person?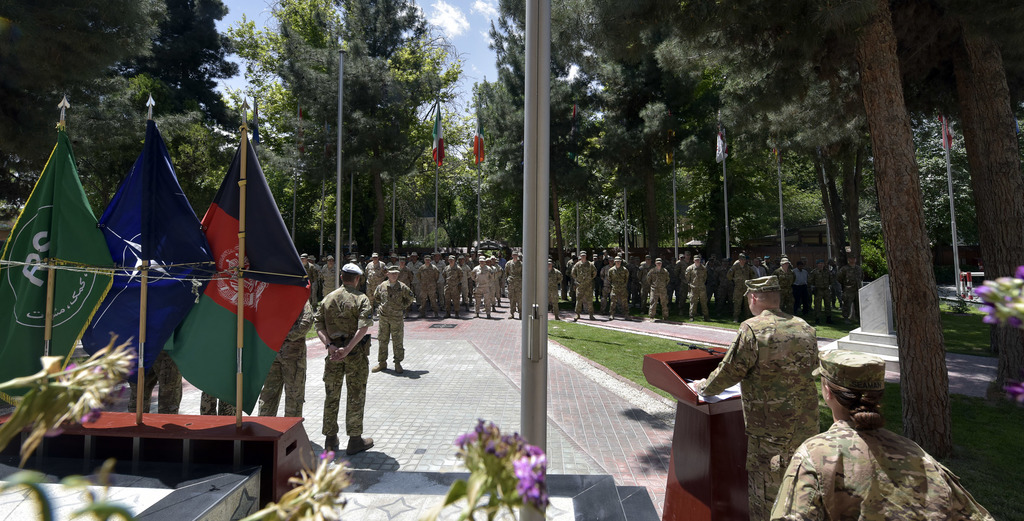
[left=607, top=247, right=632, bottom=319]
